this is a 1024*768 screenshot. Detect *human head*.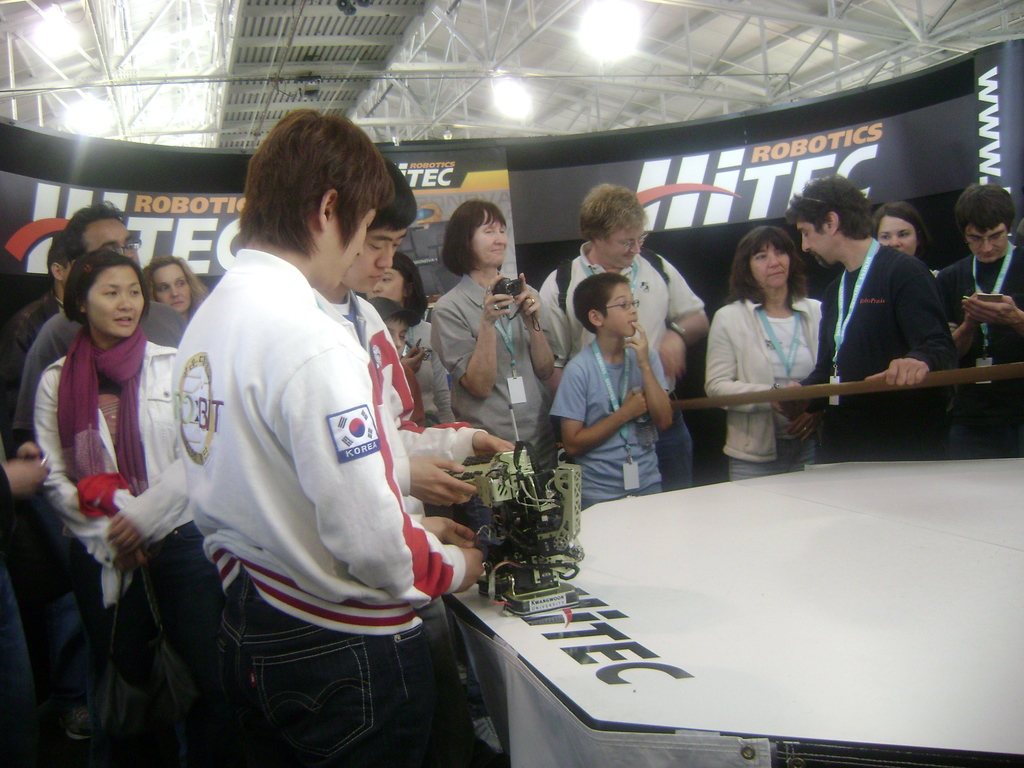
[63,247,148,341].
